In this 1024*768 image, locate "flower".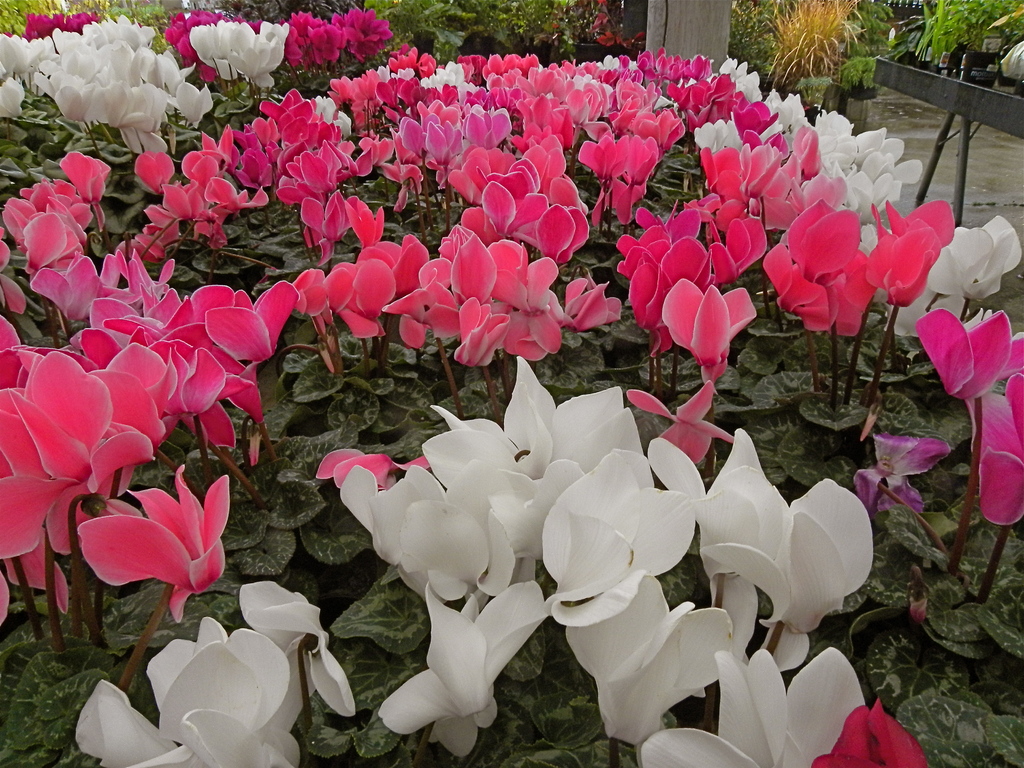
Bounding box: [left=913, top=307, right=1012, bottom=403].
